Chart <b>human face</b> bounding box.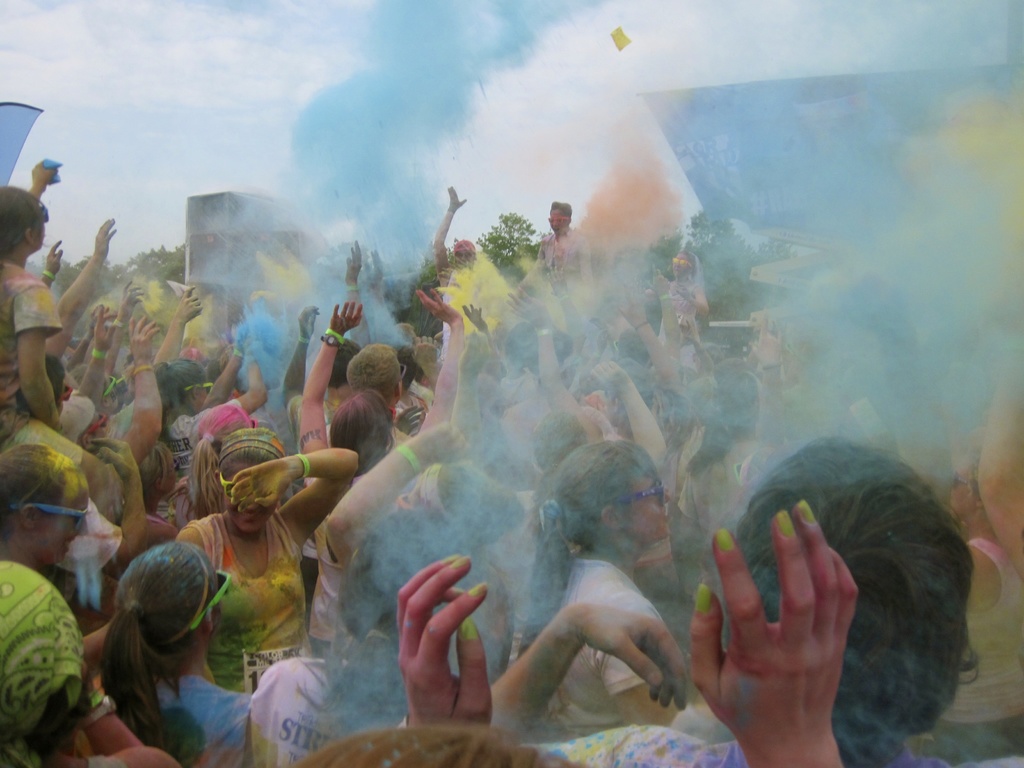
Charted: detection(38, 473, 90, 564).
